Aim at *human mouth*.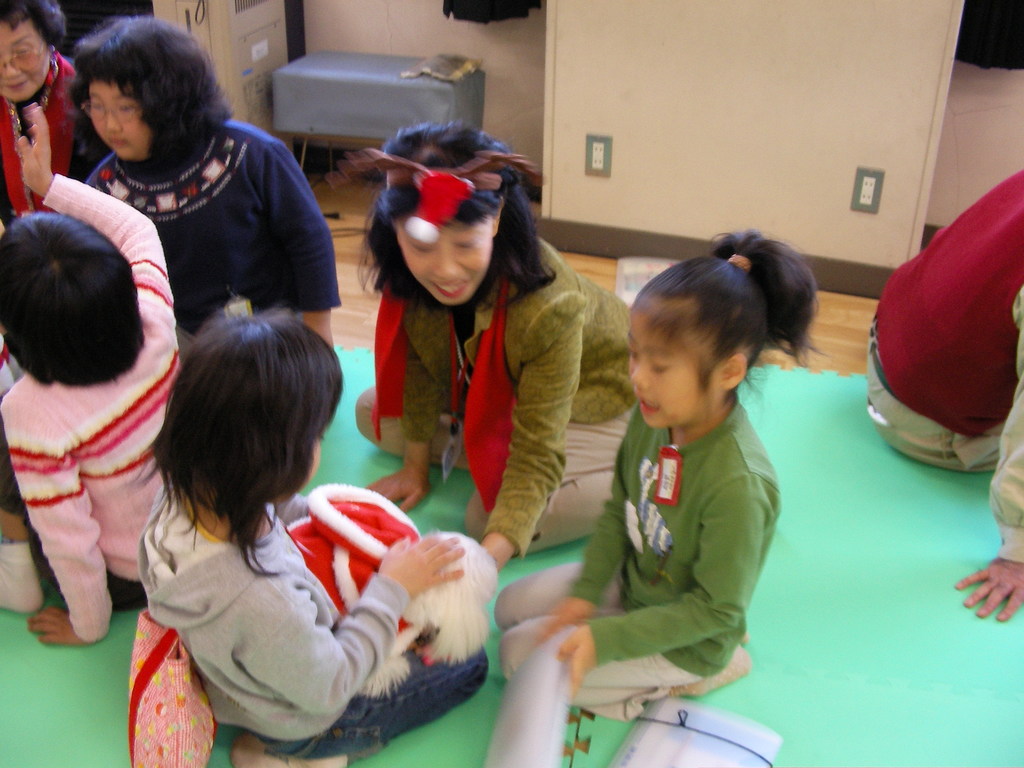
Aimed at rect(429, 276, 476, 305).
